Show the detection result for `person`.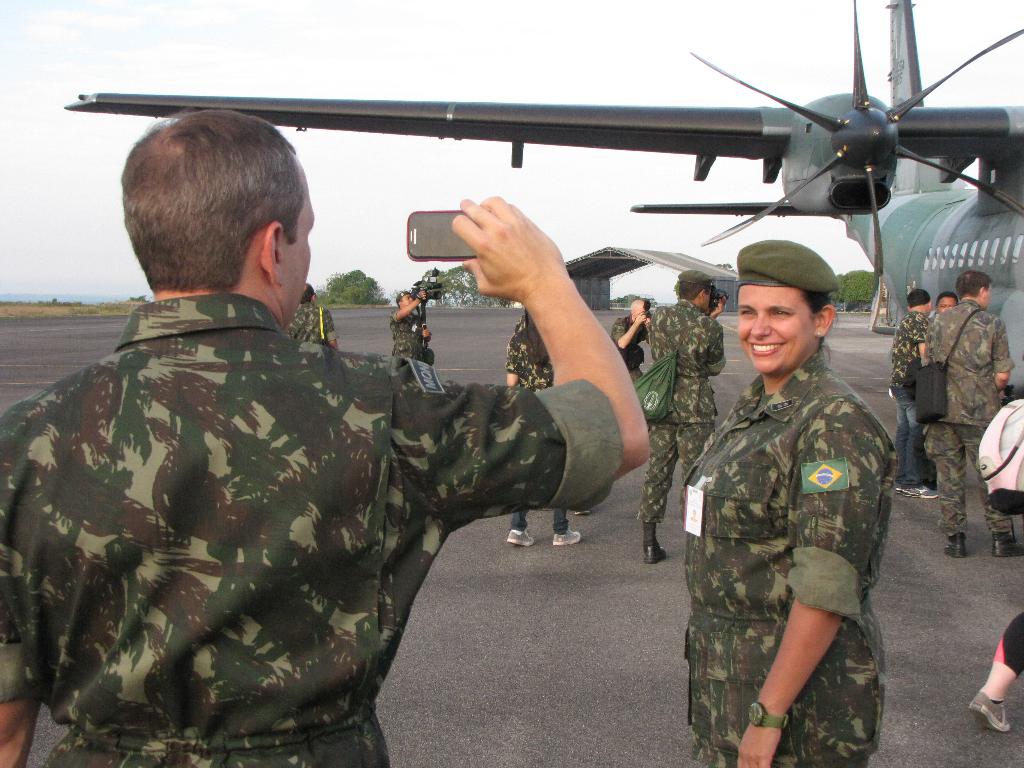
locate(671, 238, 890, 767).
